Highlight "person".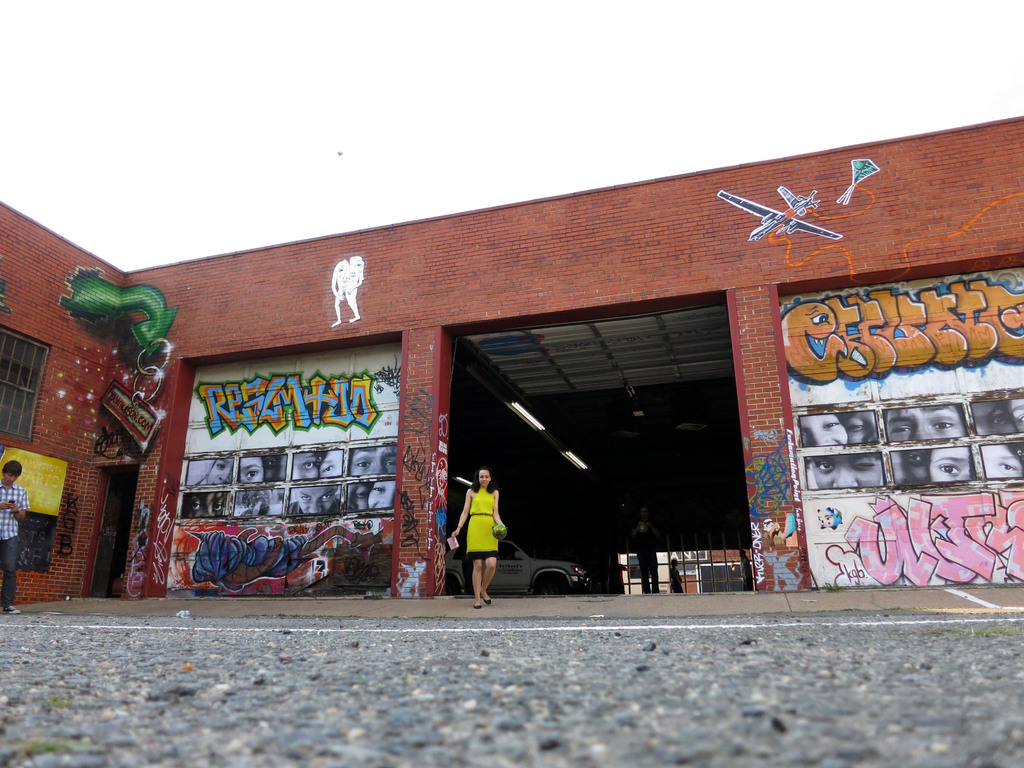
Highlighted region: 801,413,848,447.
